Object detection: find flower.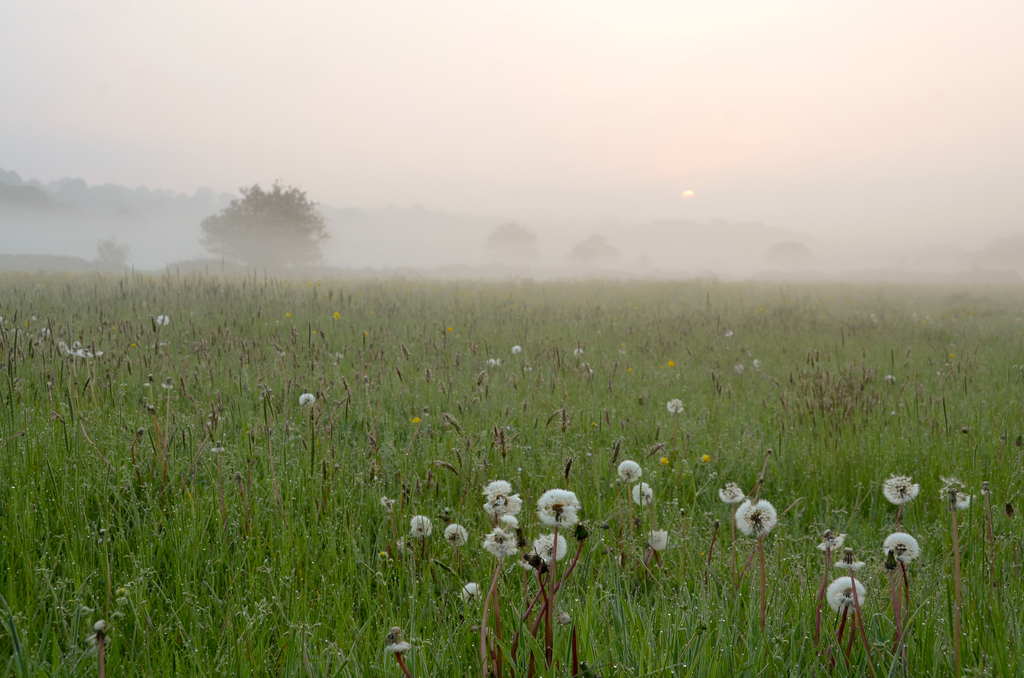
region(410, 515, 433, 536).
